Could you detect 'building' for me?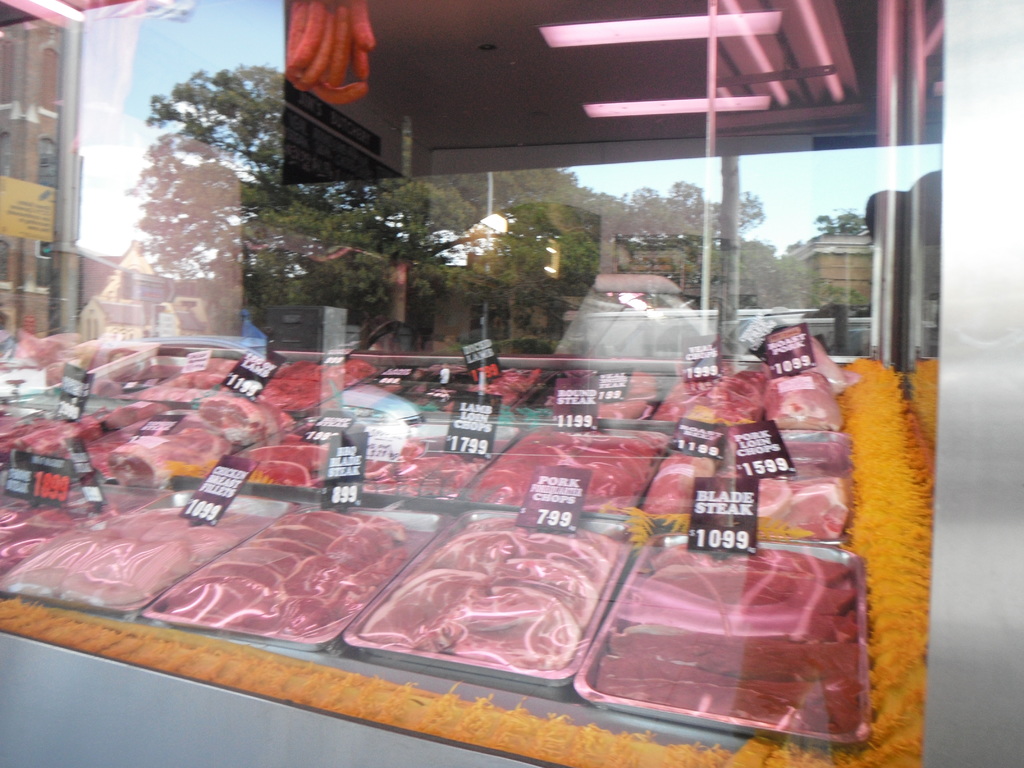
Detection result: box=[0, 0, 82, 339].
